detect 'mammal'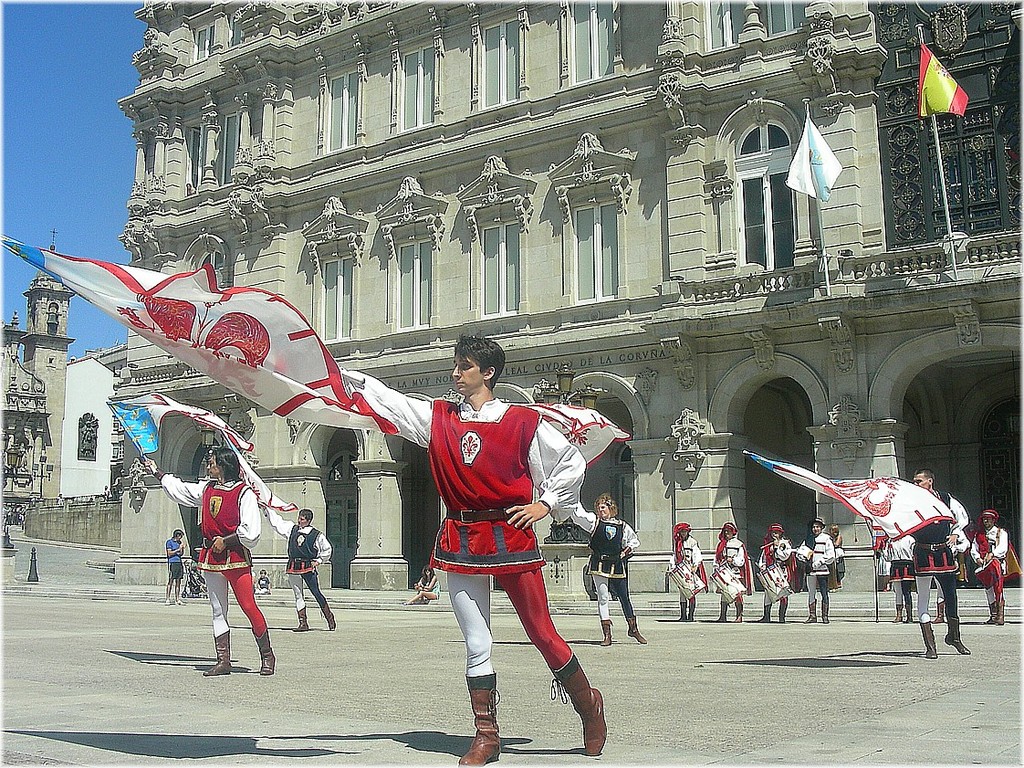
831 525 848 588
